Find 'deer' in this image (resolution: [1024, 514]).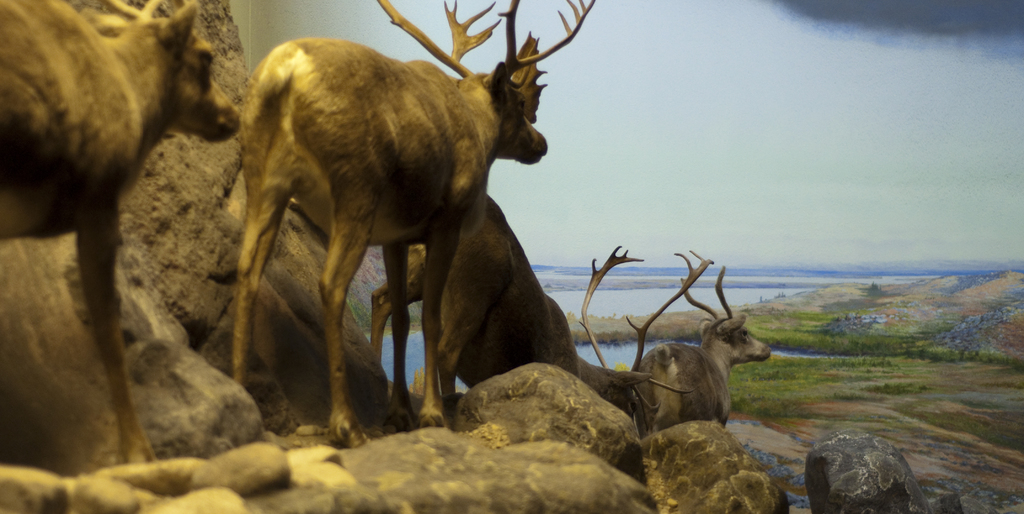
[632, 264, 768, 438].
